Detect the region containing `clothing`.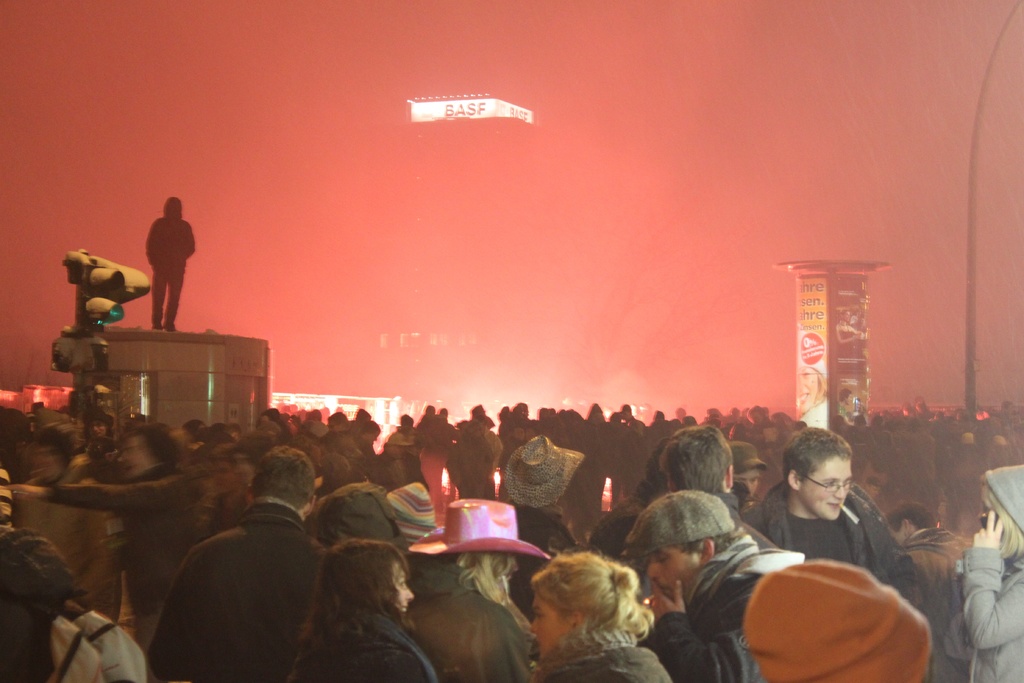
154:472:327:681.
